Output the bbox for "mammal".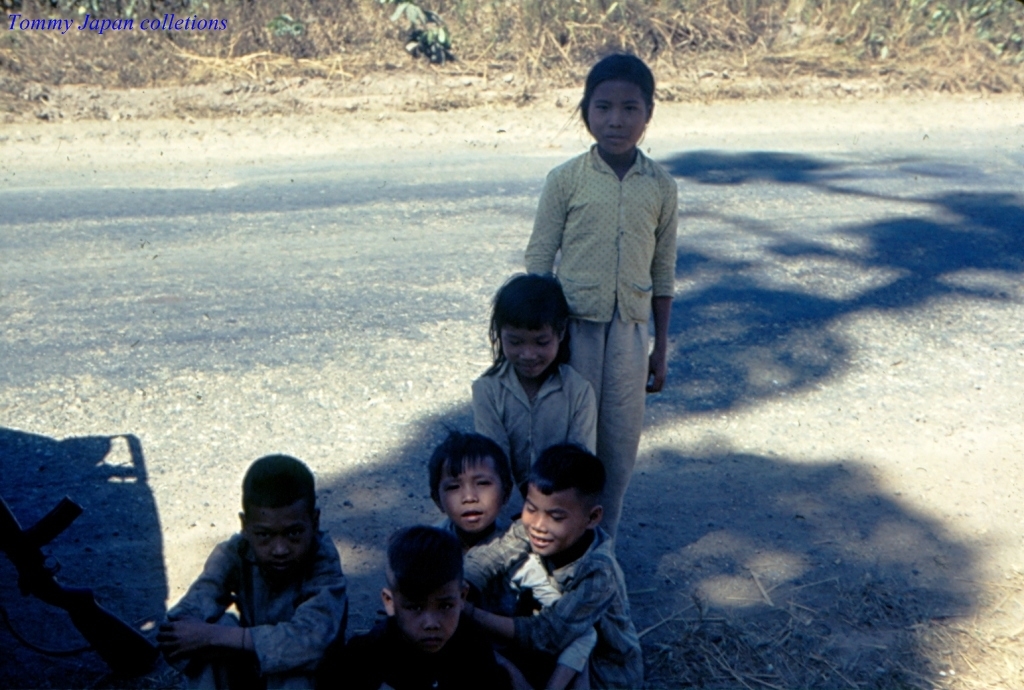
select_region(158, 463, 363, 665).
